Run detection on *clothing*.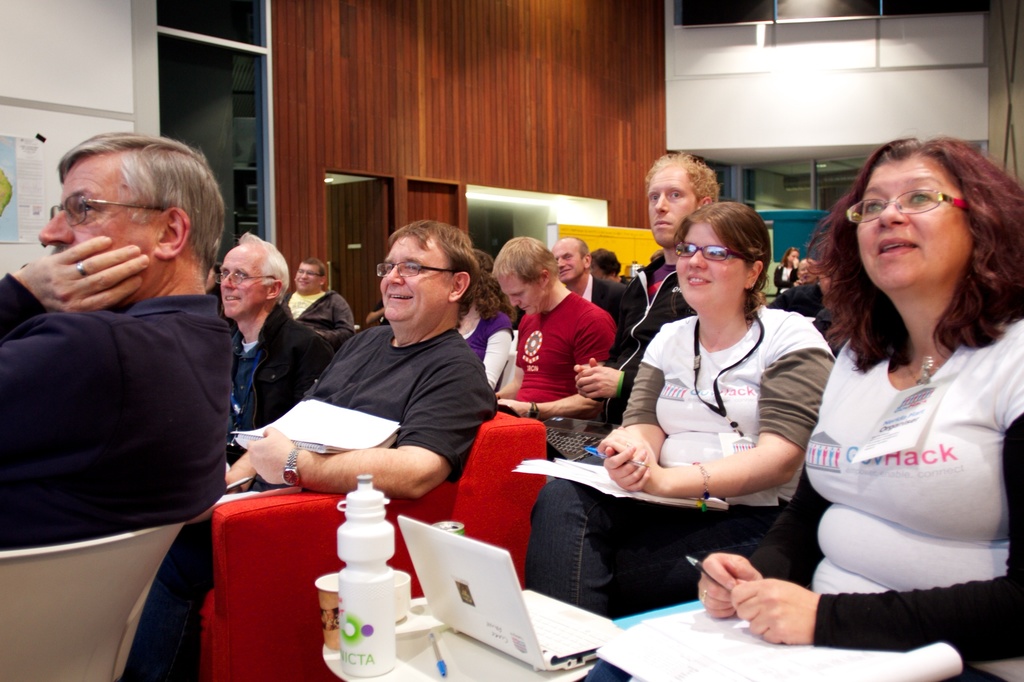
Result: box=[753, 299, 1023, 652].
